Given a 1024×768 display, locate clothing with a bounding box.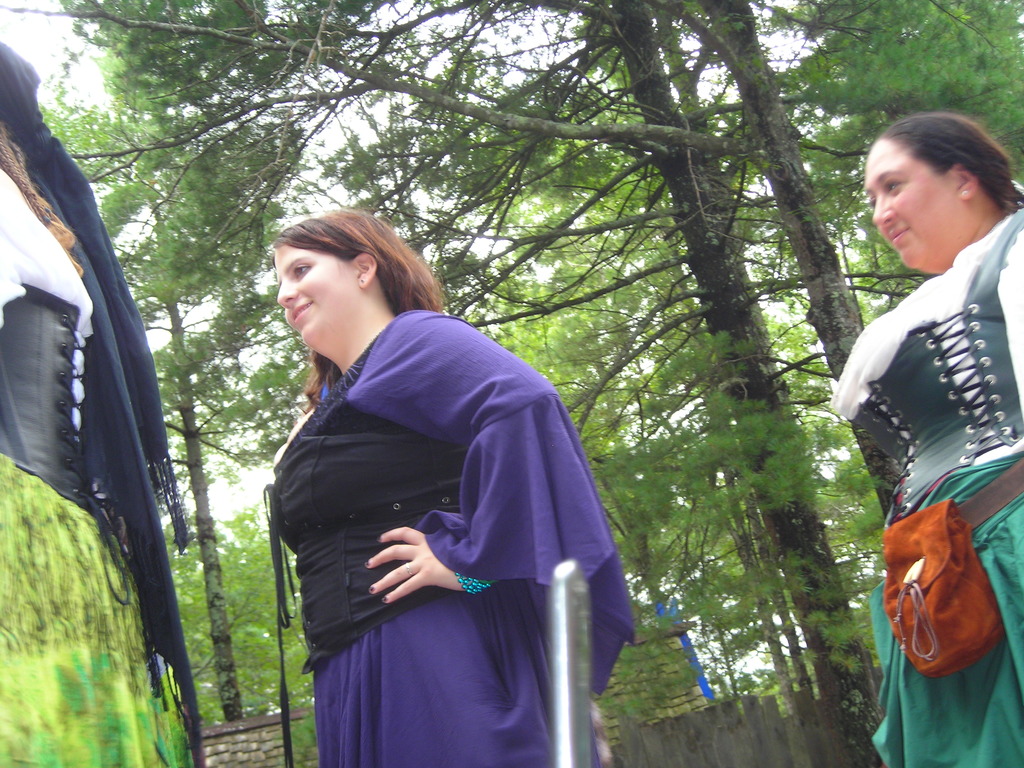
Located: <region>262, 297, 634, 767</region>.
